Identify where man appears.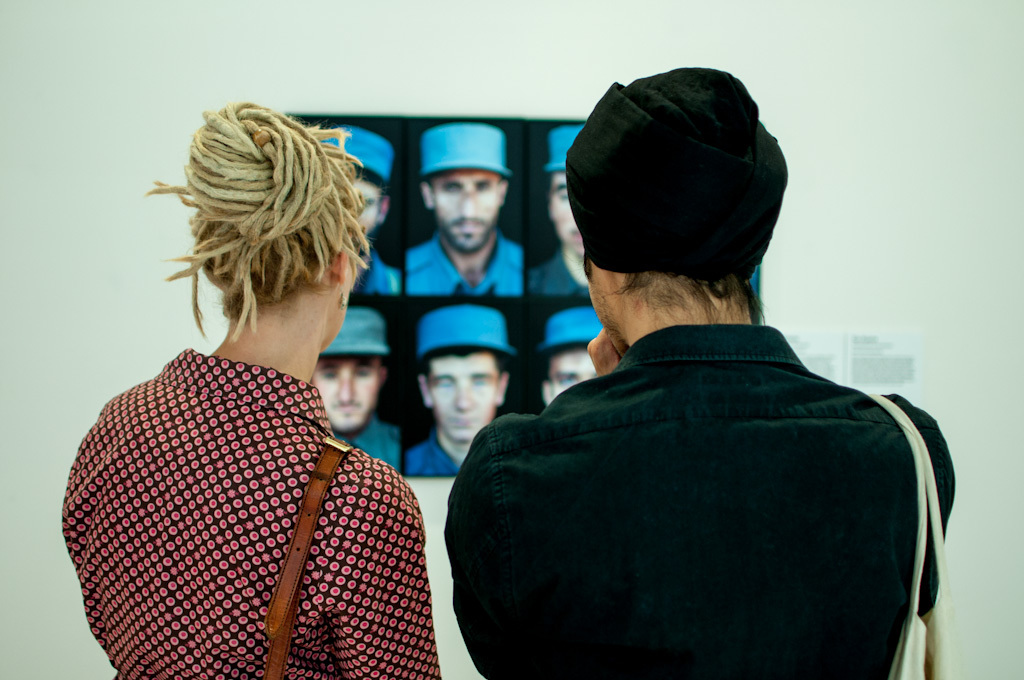
Appears at Rect(415, 304, 516, 475).
